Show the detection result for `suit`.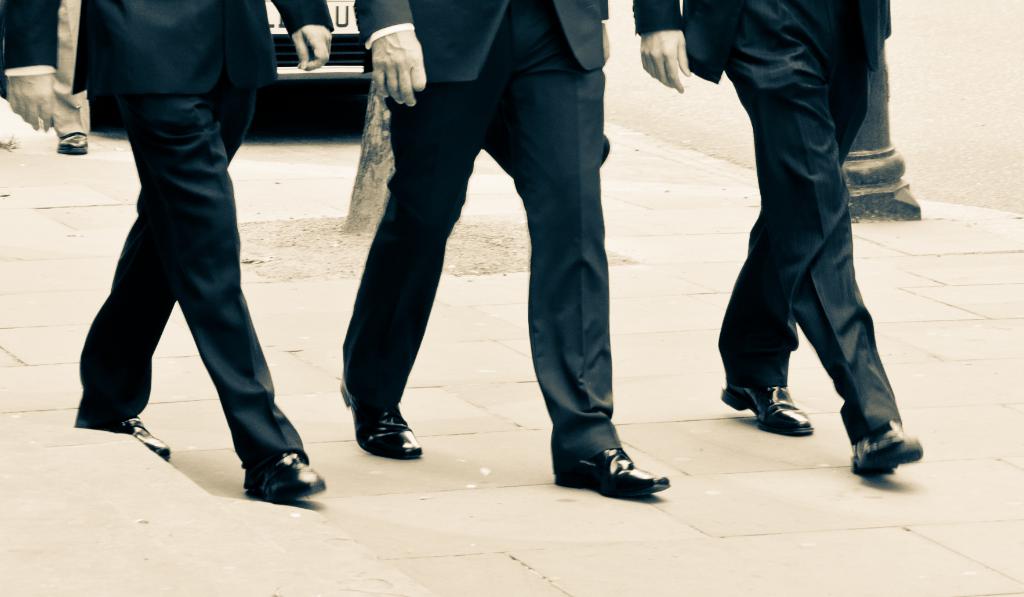
<box>312,0,635,480</box>.
